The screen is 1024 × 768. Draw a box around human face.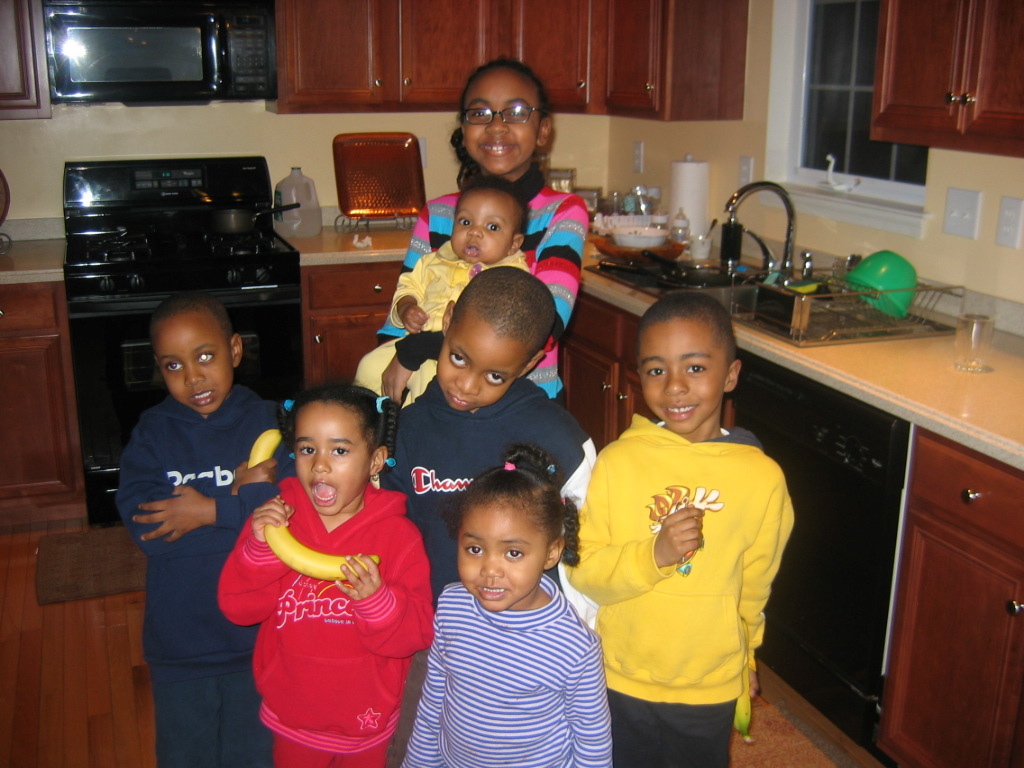
639, 303, 736, 431.
